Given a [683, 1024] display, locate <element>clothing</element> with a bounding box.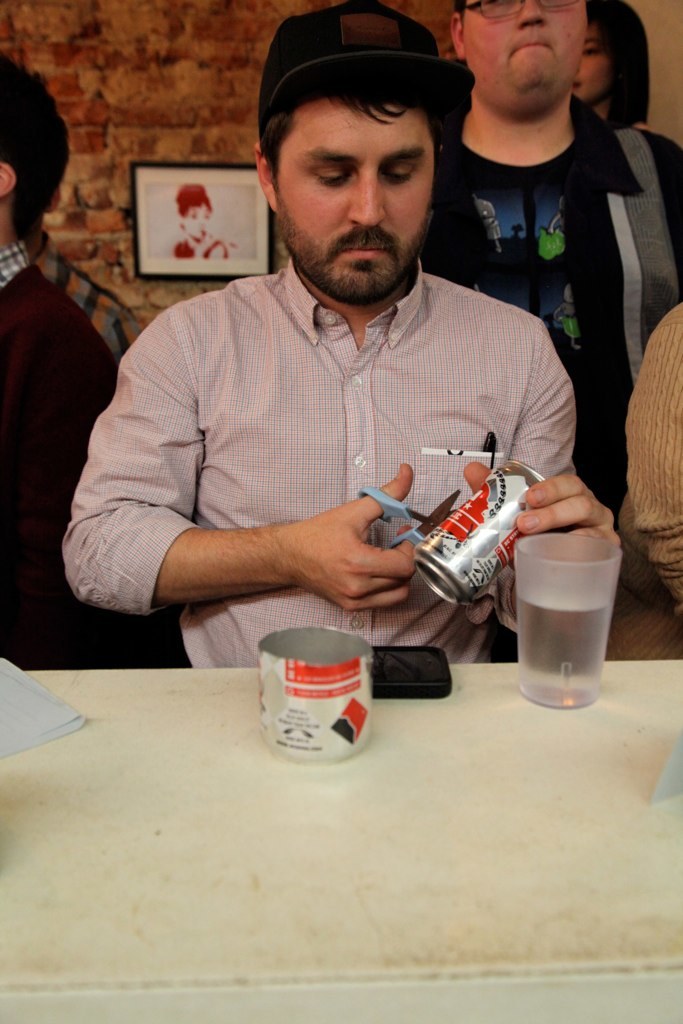
Located: 0/242/116/675.
